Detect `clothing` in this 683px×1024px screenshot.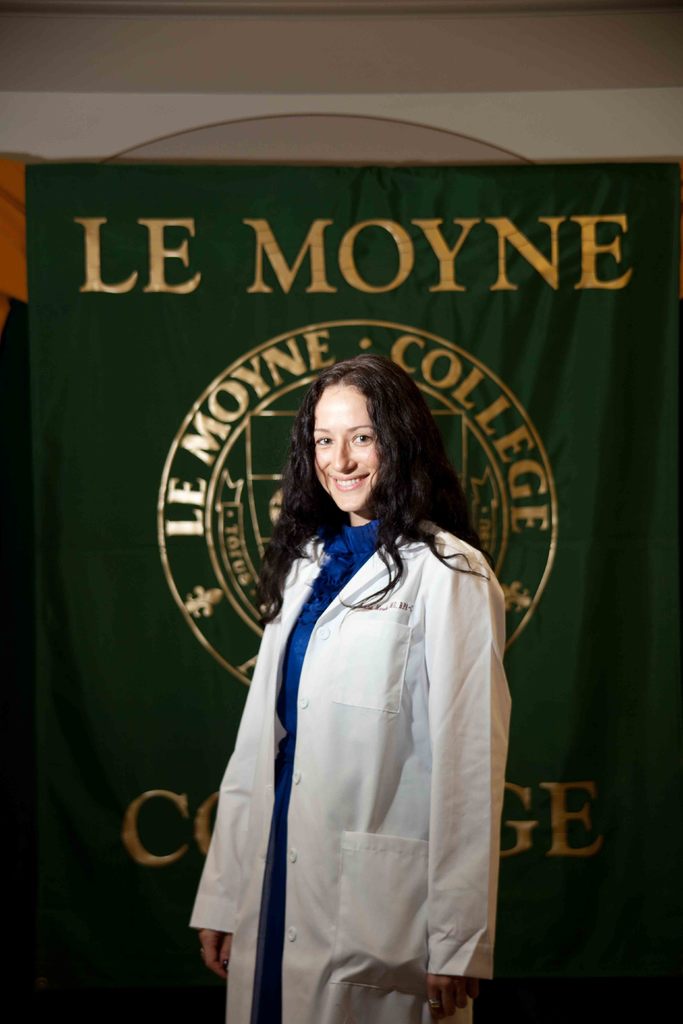
Detection: (192, 465, 509, 1007).
